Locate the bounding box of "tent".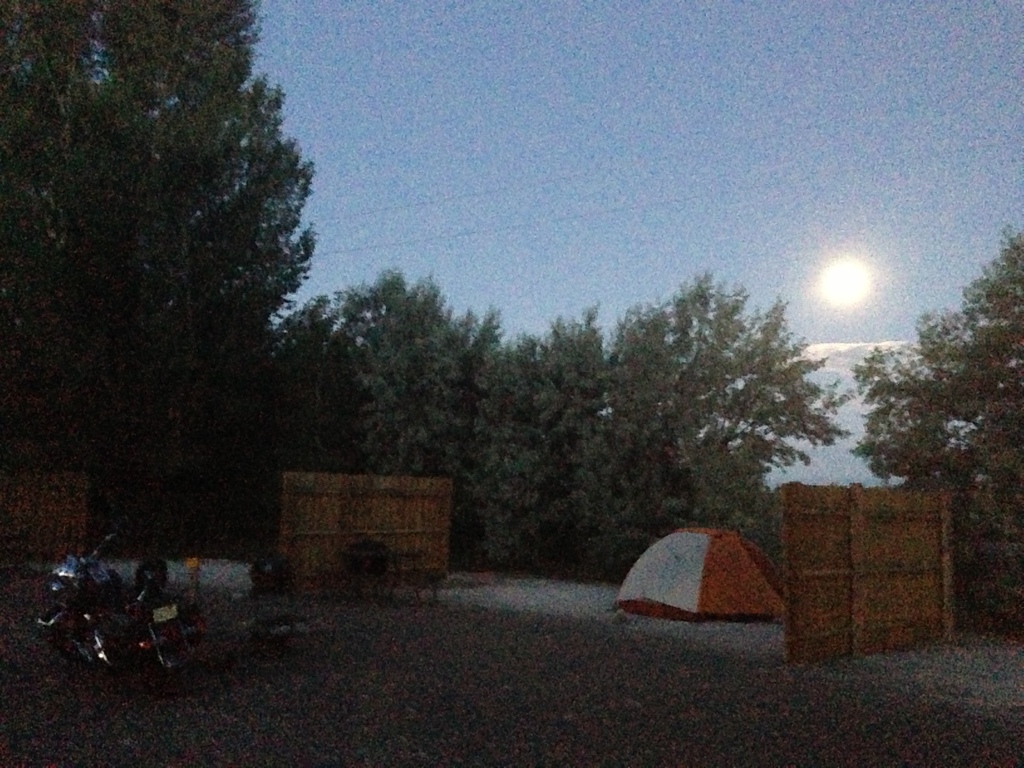
Bounding box: l=619, t=521, r=815, b=639.
